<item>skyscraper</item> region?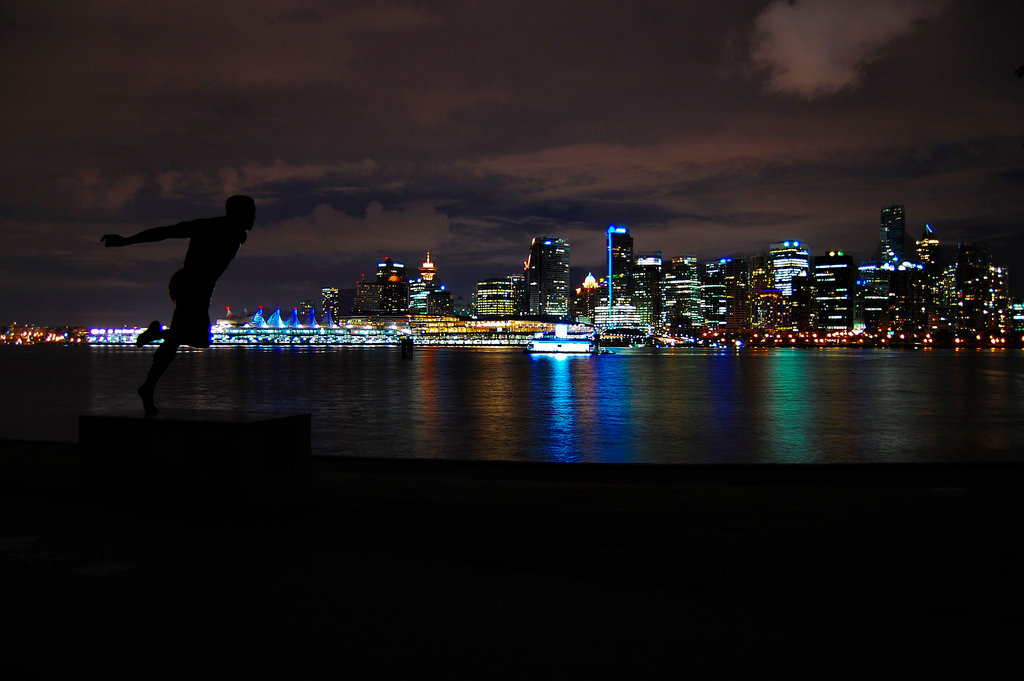
(left=877, top=203, right=905, bottom=263)
